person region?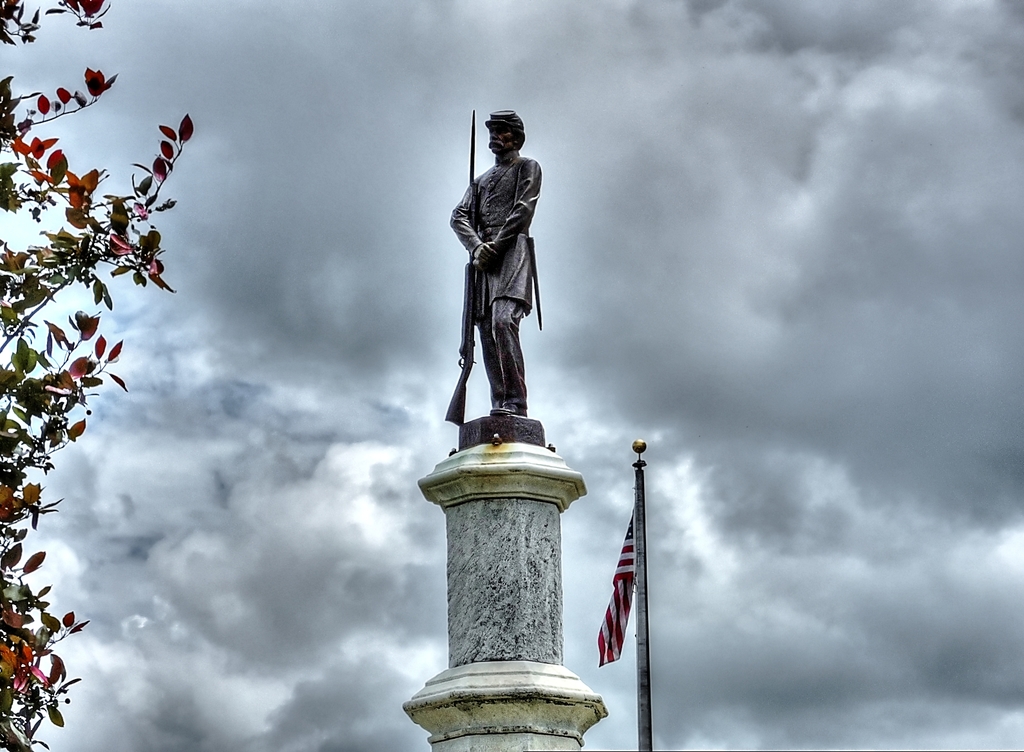
445:109:547:445
